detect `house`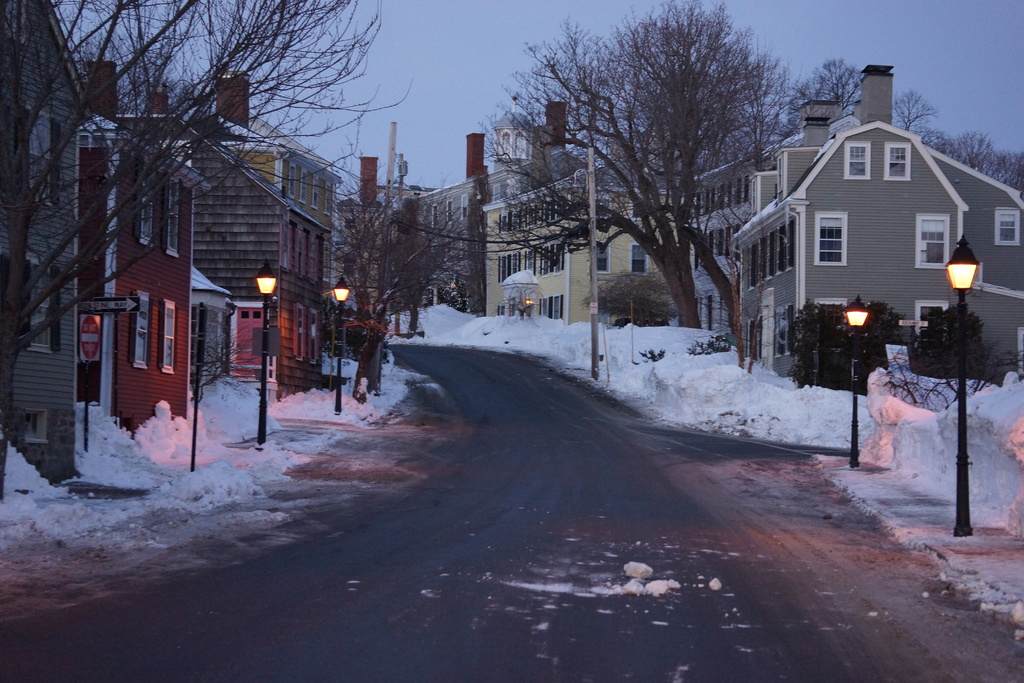
{"left": 77, "top": 66, "right": 207, "bottom": 477}
